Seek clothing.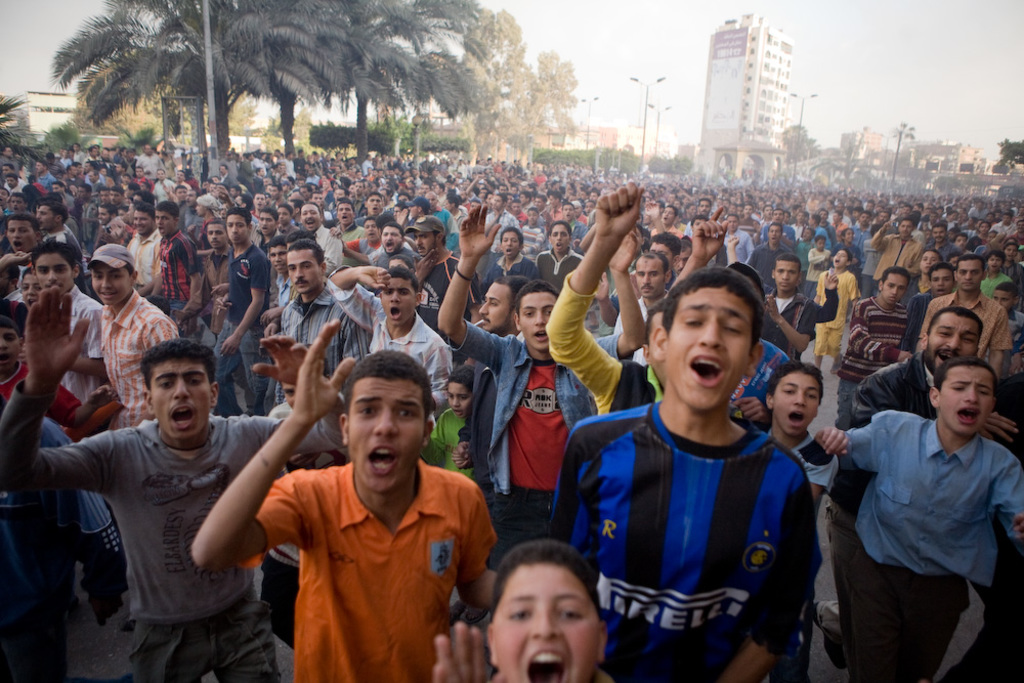
<bbox>175, 182, 185, 193</bbox>.
